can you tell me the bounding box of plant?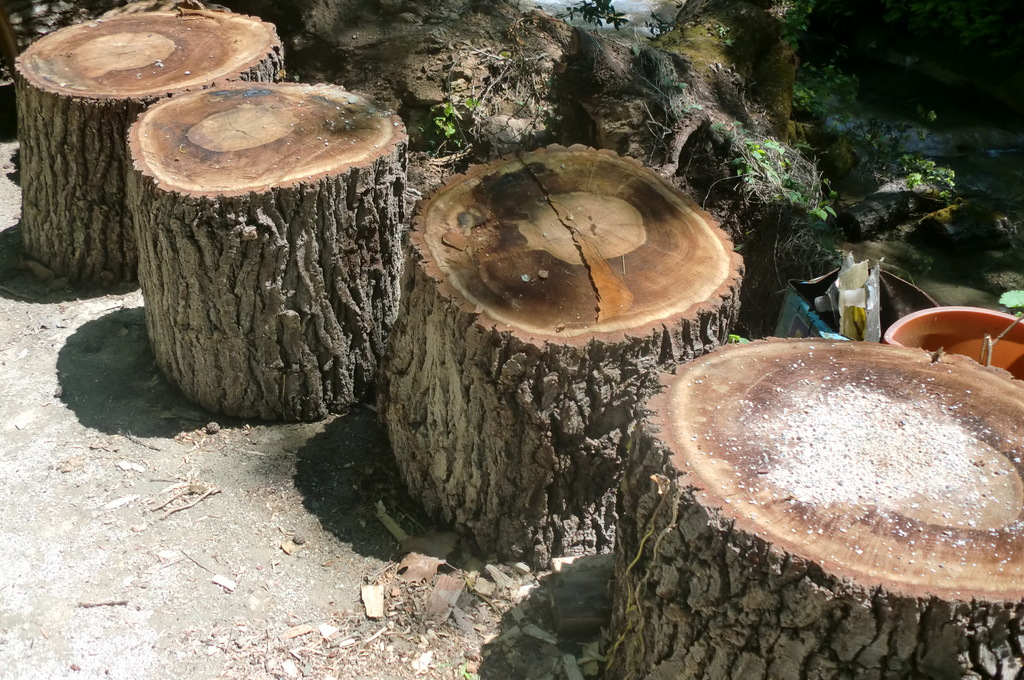
[775, 0, 850, 49].
